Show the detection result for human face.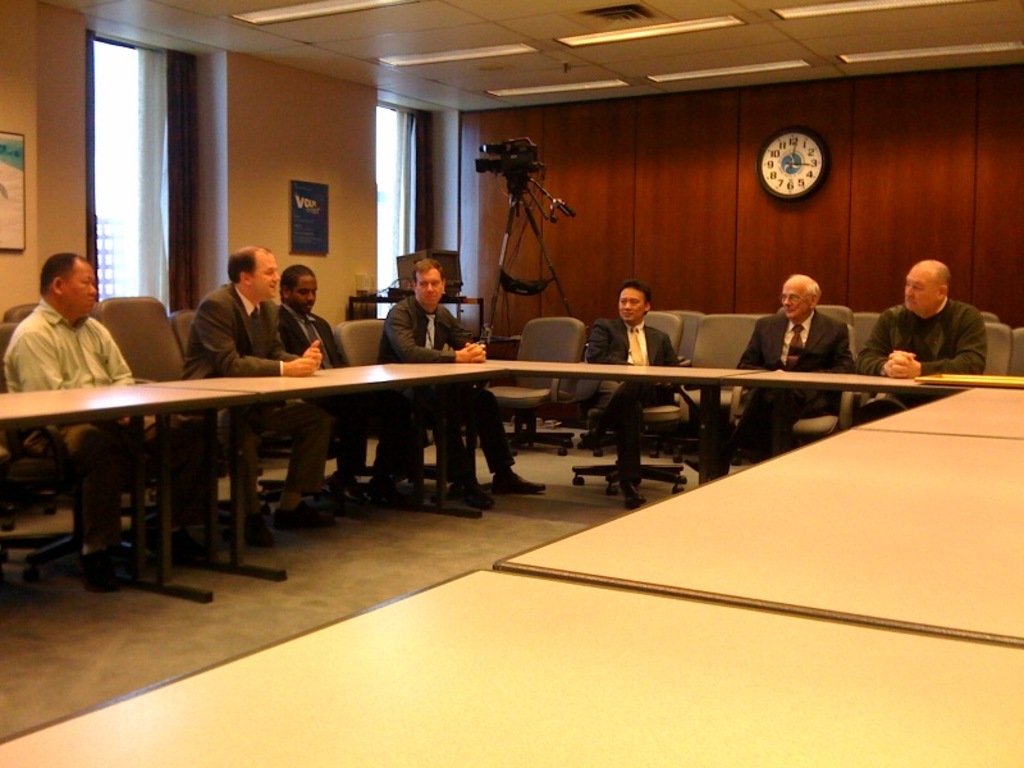
Rect(777, 280, 809, 317).
